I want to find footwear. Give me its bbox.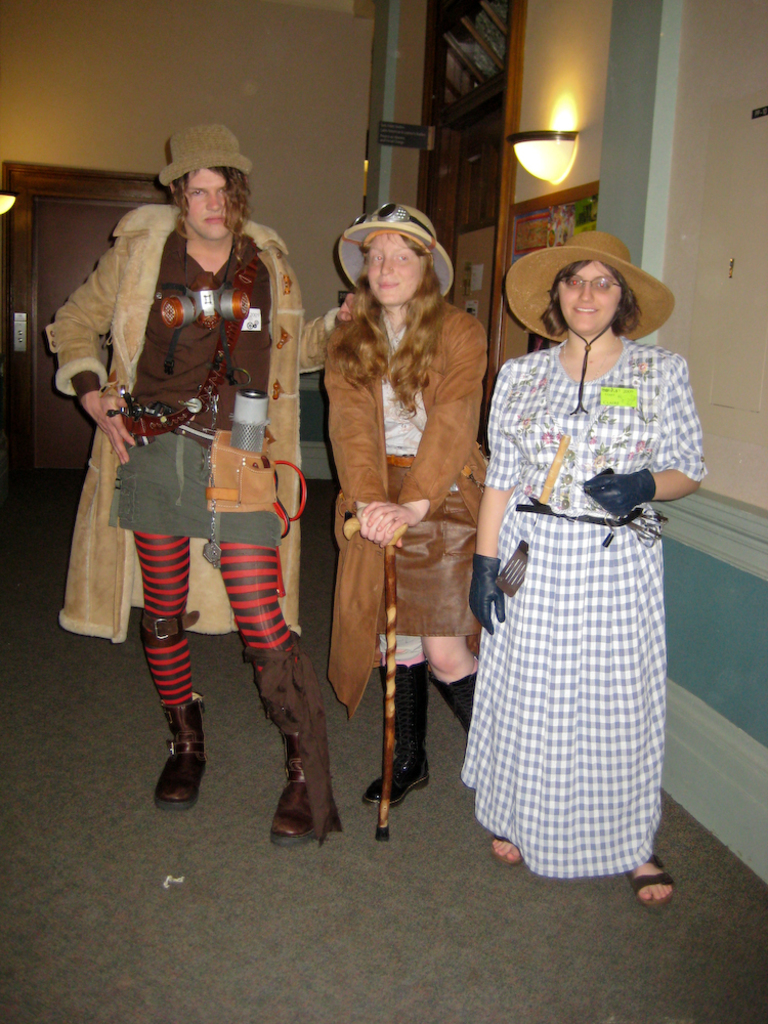
[x1=629, y1=853, x2=675, y2=908].
